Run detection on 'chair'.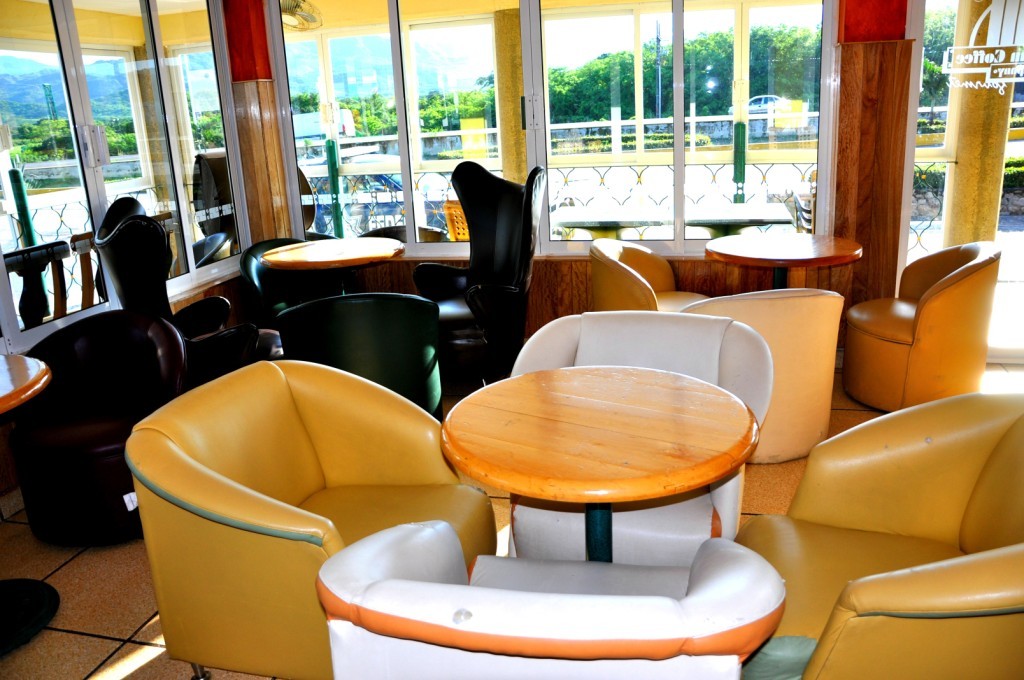
Result: <region>313, 516, 786, 679</region>.
